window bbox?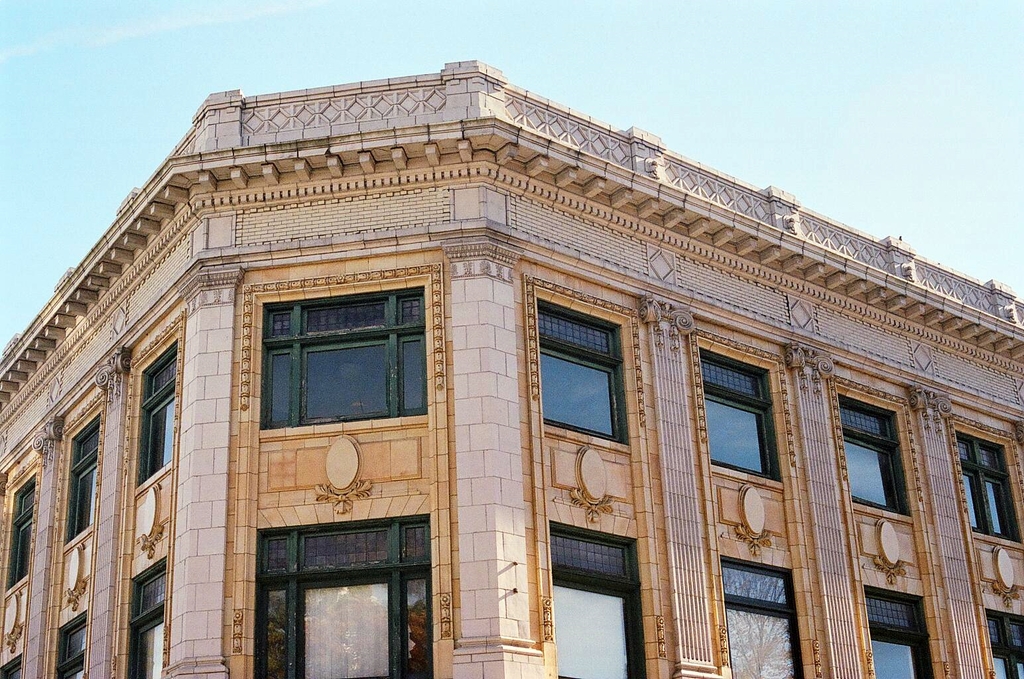
pyautogui.locateOnScreen(947, 425, 1023, 539)
